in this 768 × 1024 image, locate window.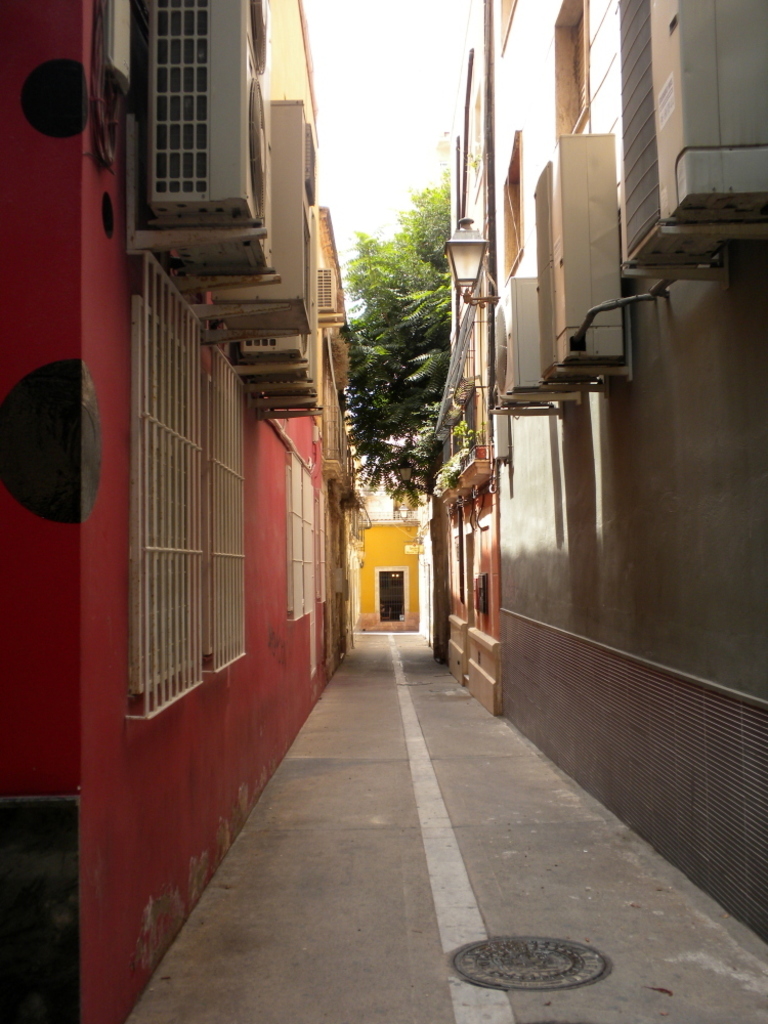
Bounding box: <bbox>115, 22, 248, 223</bbox>.
